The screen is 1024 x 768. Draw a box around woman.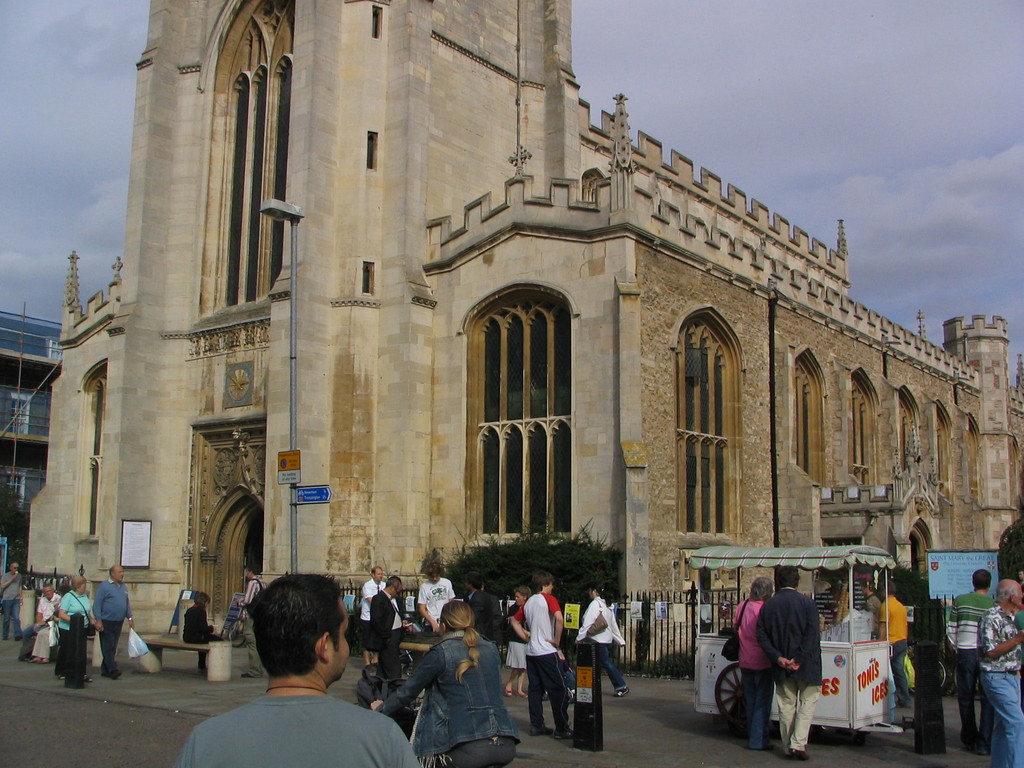
crop(575, 582, 636, 696).
